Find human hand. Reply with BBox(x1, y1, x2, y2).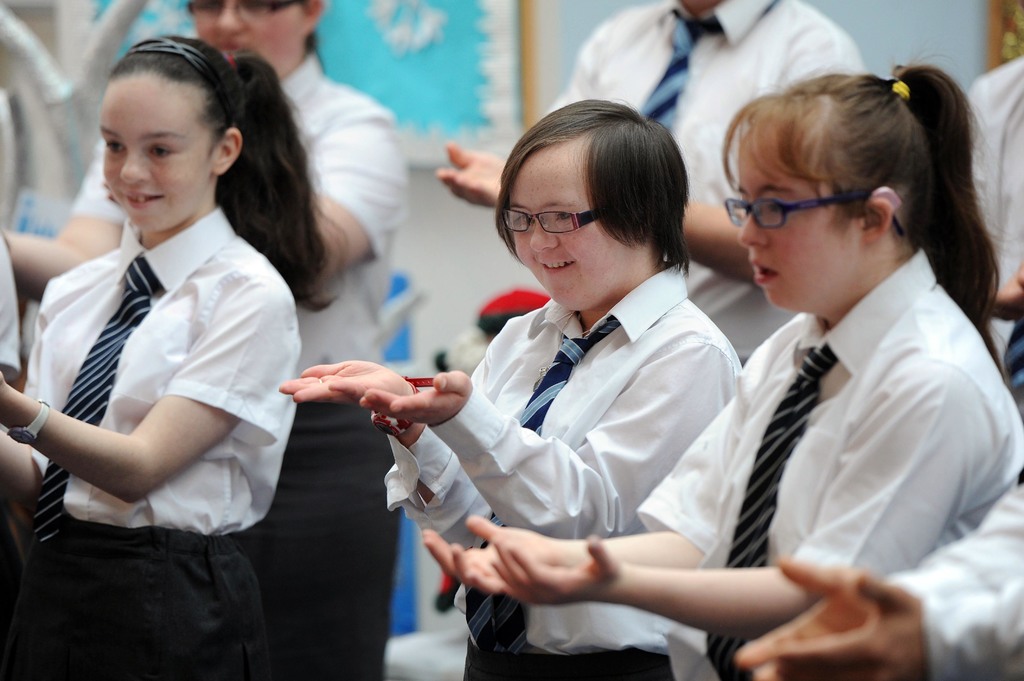
BBox(491, 532, 628, 608).
